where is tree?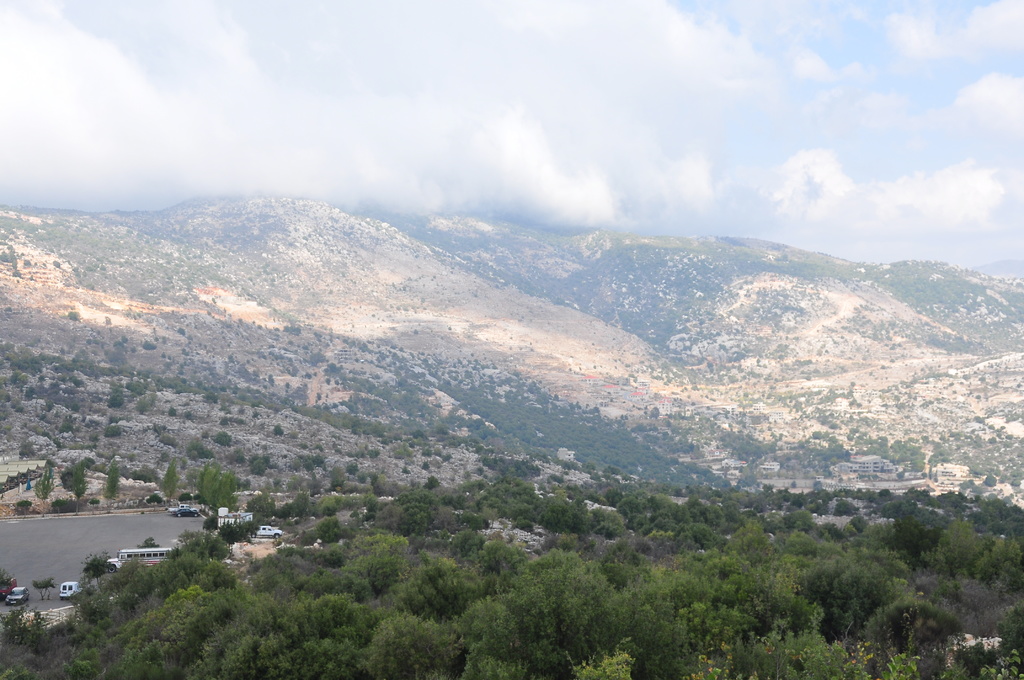
x1=81, y1=547, x2=108, y2=590.
